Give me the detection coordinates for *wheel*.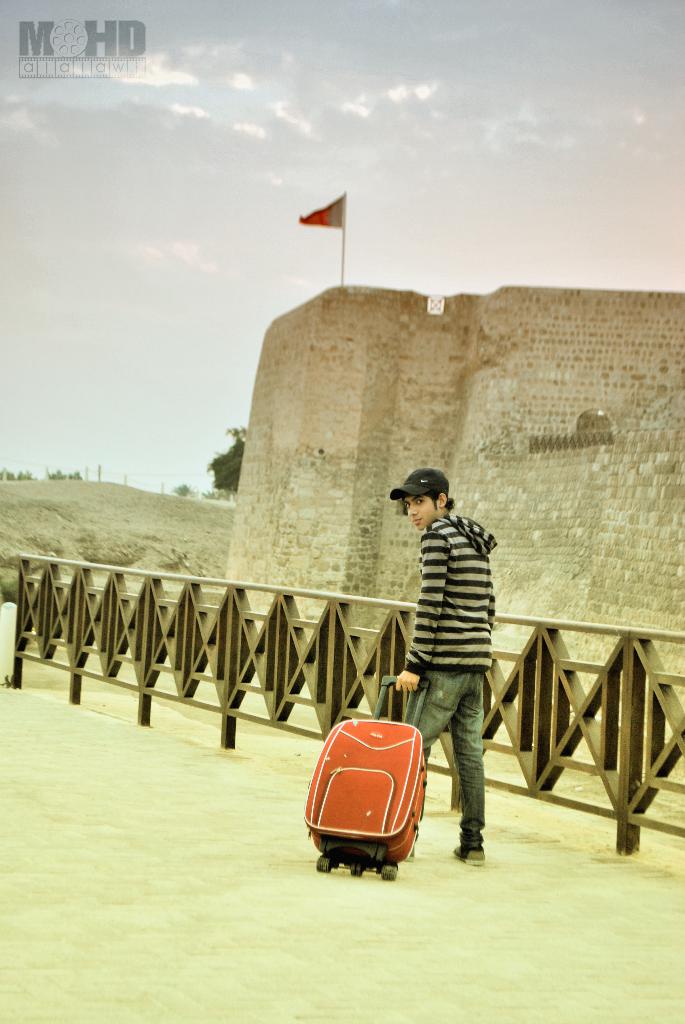
Rect(314, 858, 329, 875).
